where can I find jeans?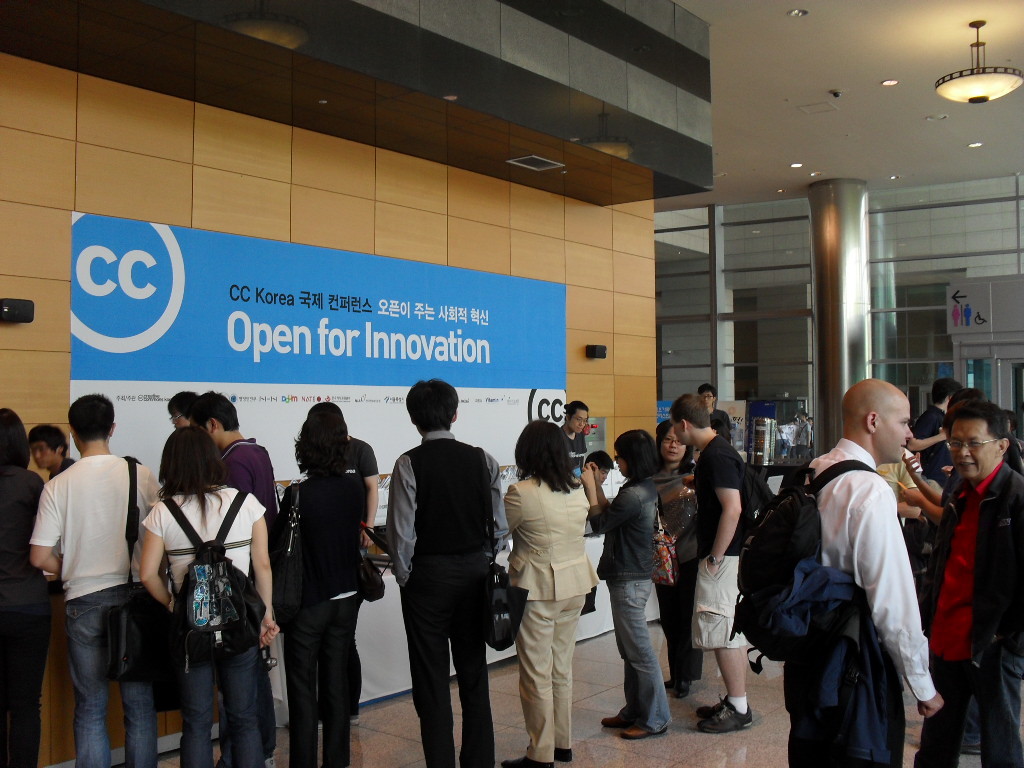
You can find it at l=173, t=645, r=270, b=767.
